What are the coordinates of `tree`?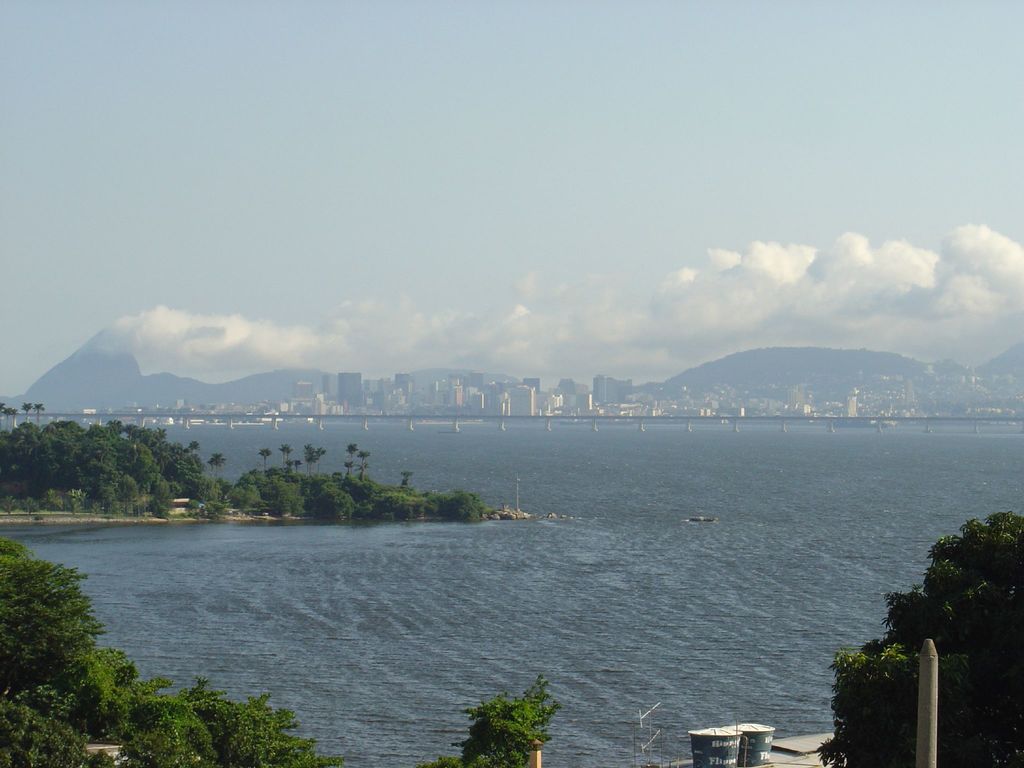
BBox(348, 443, 358, 460).
